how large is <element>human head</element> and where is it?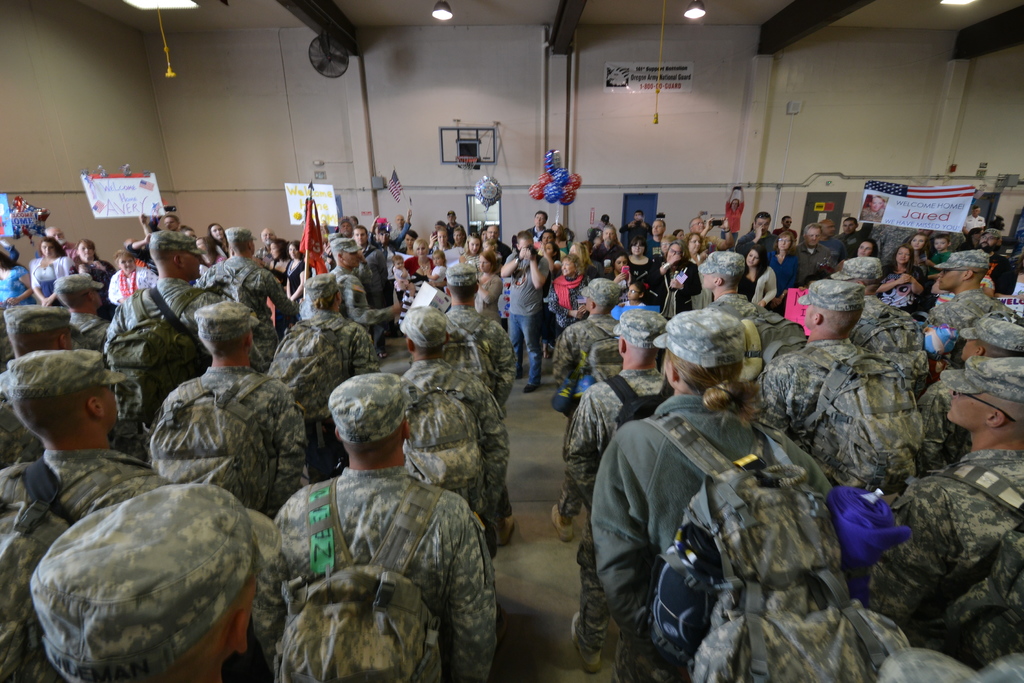
Bounding box: region(227, 227, 257, 259).
